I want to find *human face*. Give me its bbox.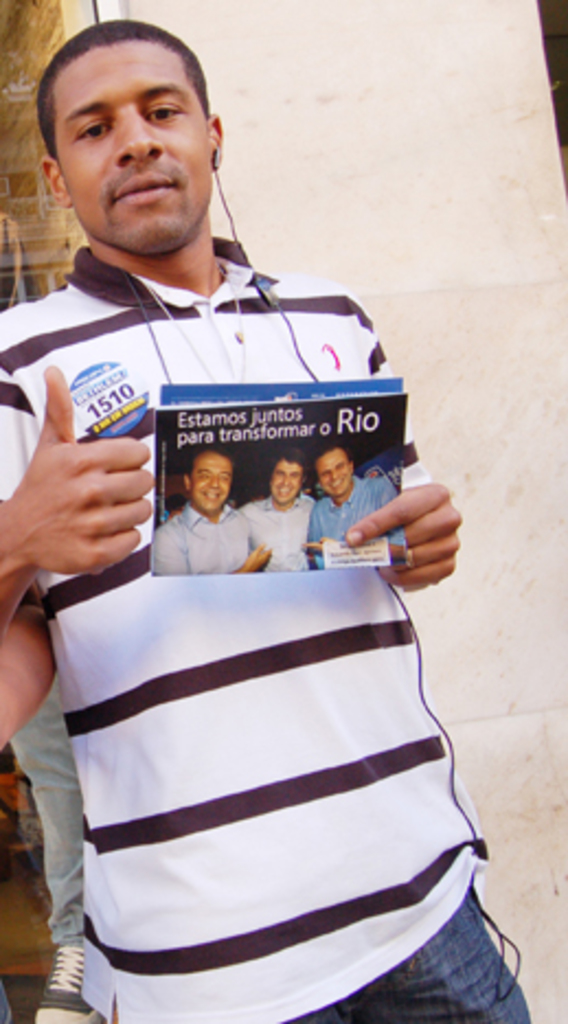
{"x1": 261, "y1": 452, "x2": 296, "y2": 513}.
